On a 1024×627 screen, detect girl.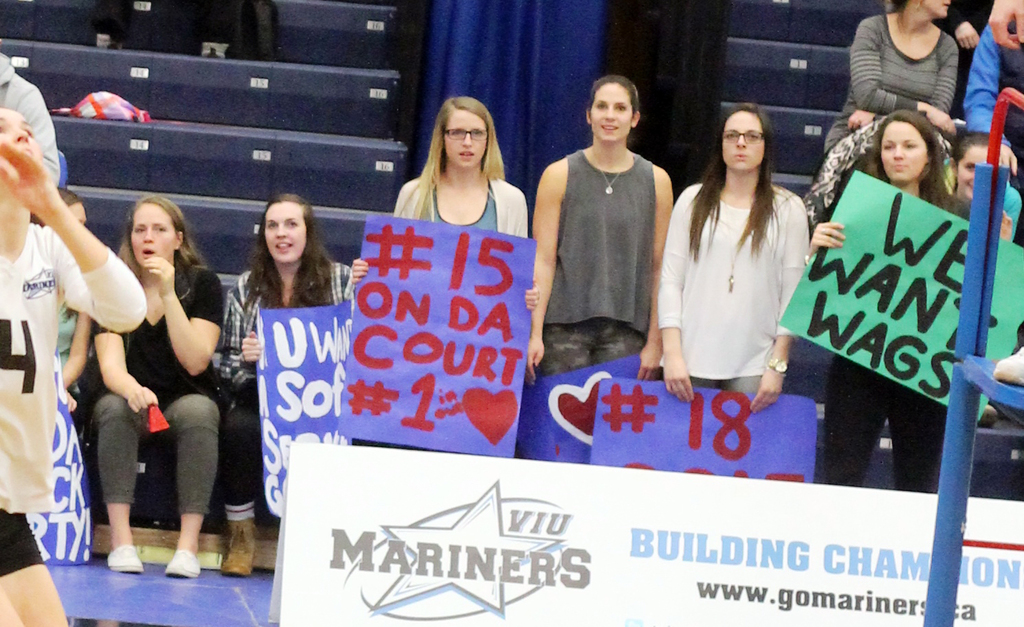
bbox=(948, 133, 1005, 429).
